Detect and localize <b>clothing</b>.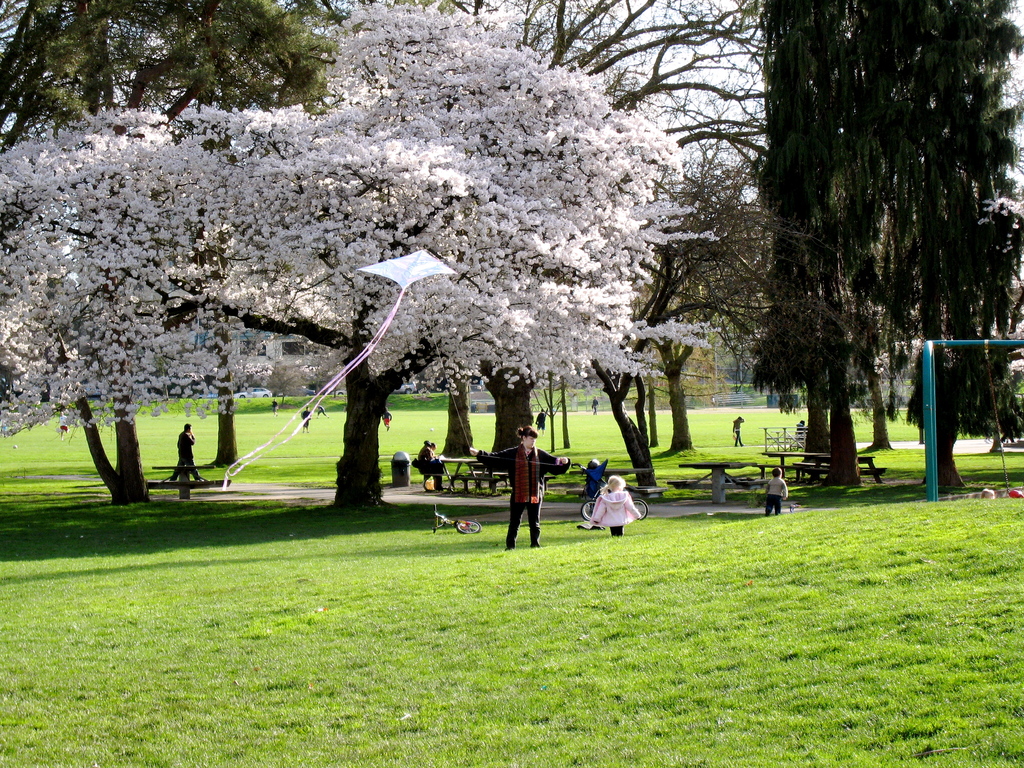
Localized at locate(381, 410, 392, 426).
